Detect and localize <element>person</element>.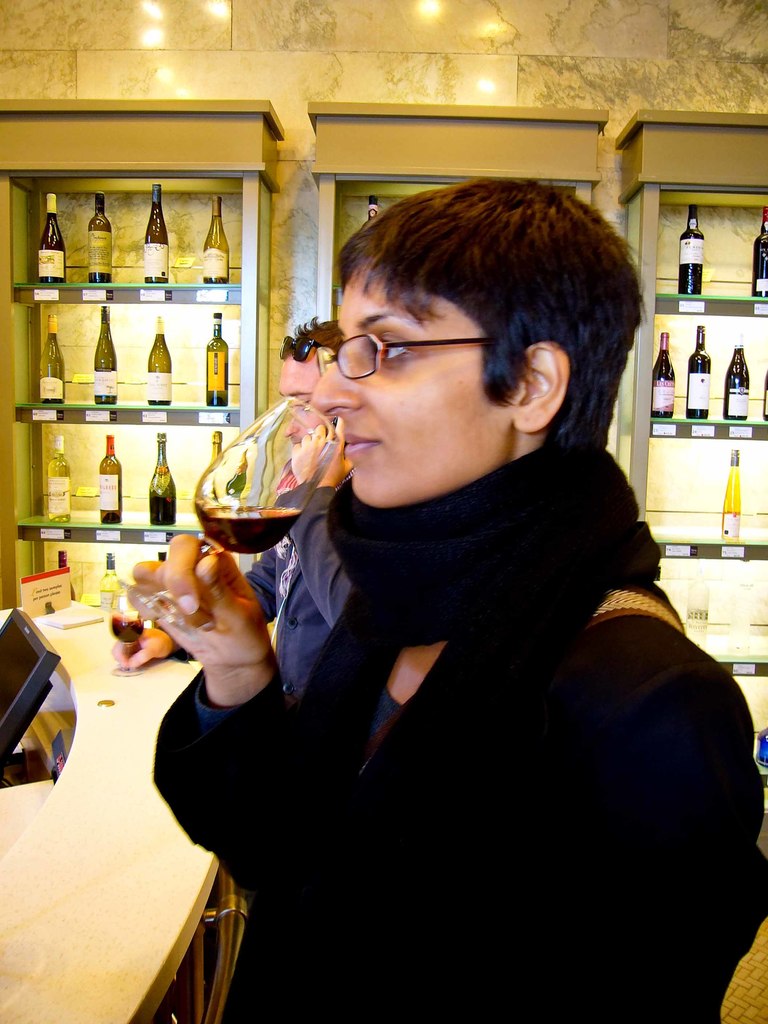
Localized at 181:140:714:990.
